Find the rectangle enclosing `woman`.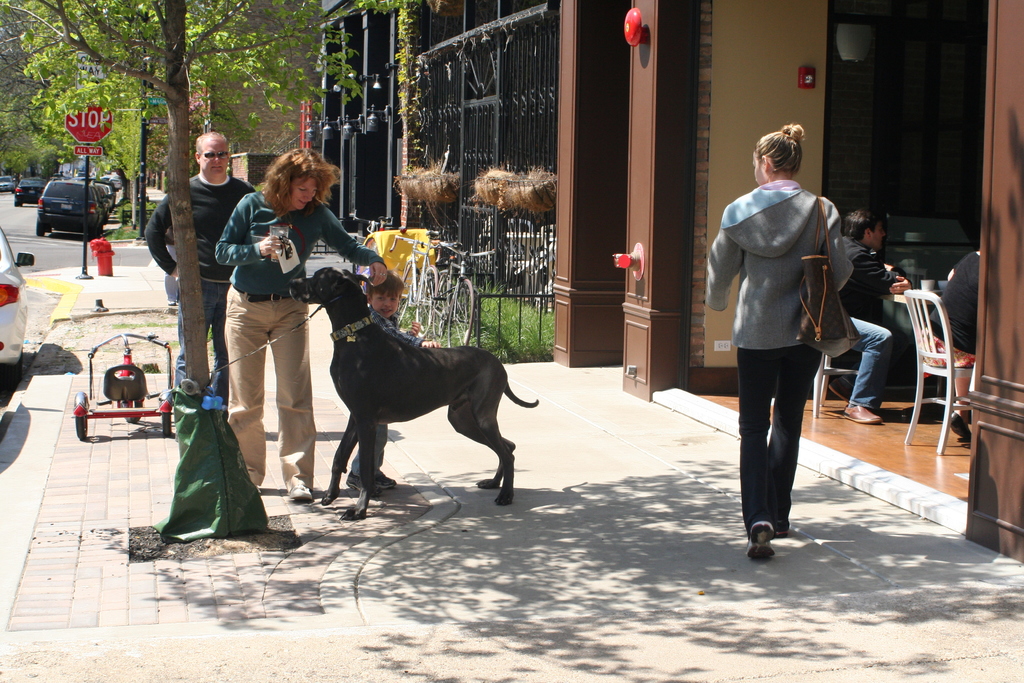
locate(203, 133, 392, 506).
